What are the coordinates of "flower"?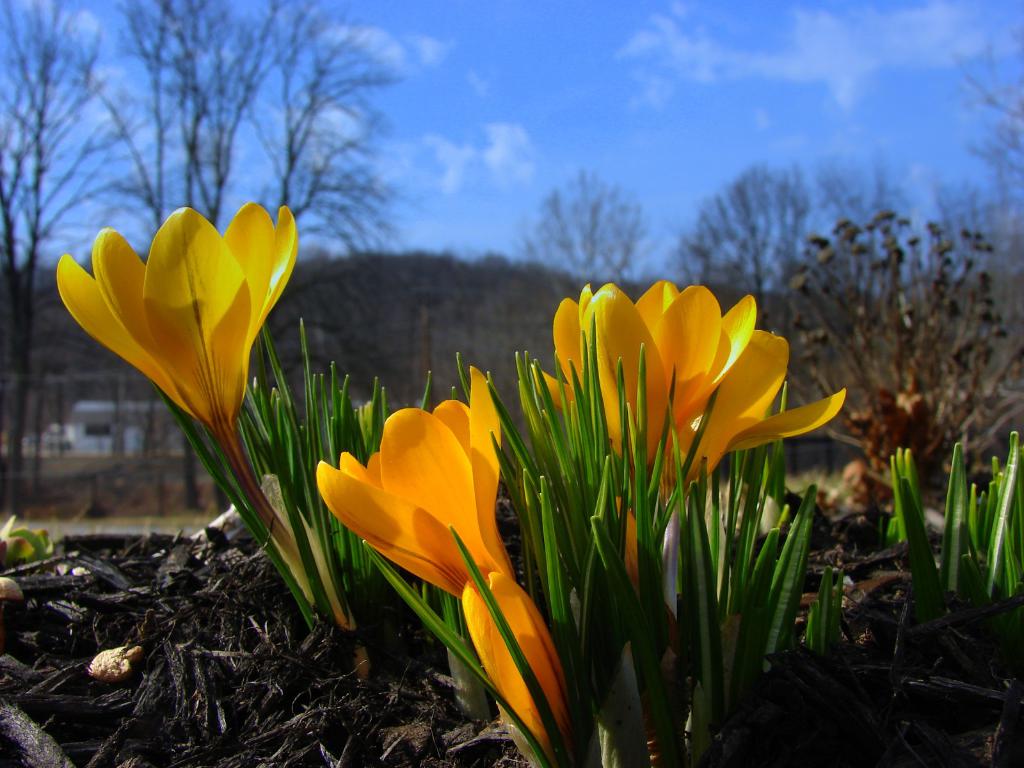
locate(324, 358, 531, 590).
